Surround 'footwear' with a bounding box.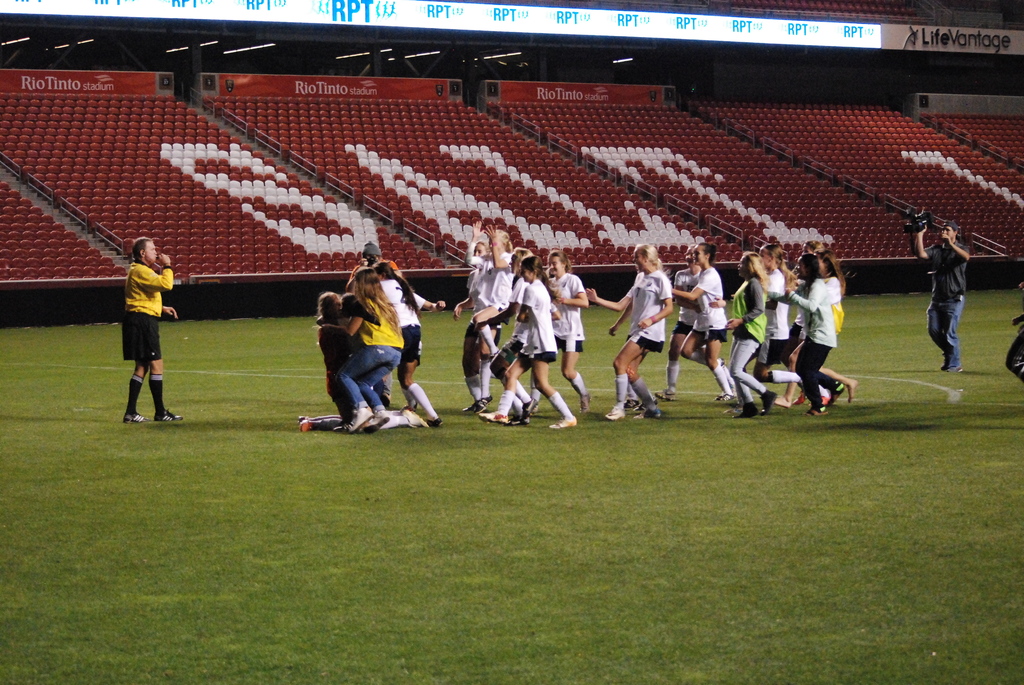
box=[122, 409, 151, 425].
